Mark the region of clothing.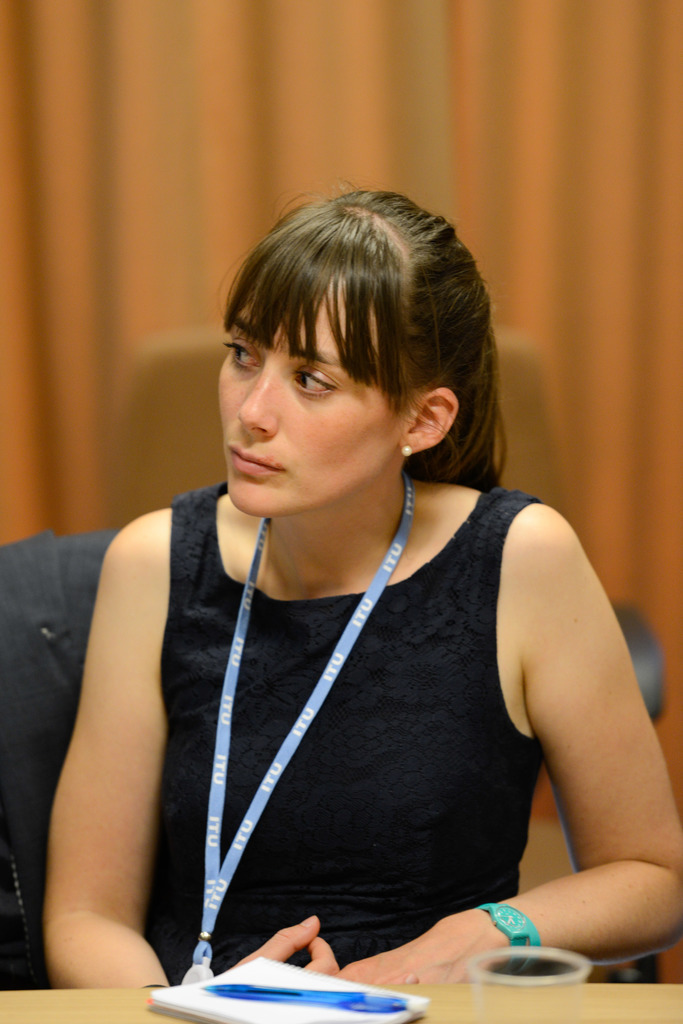
Region: BBox(126, 480, 583, 978).
